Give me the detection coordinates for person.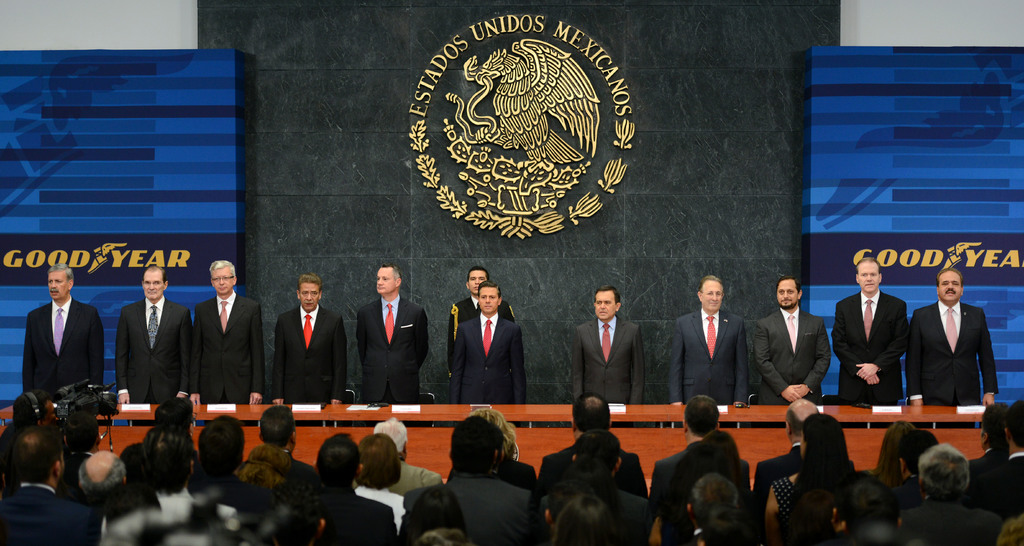
Rect(448, 280, 527, 405).
